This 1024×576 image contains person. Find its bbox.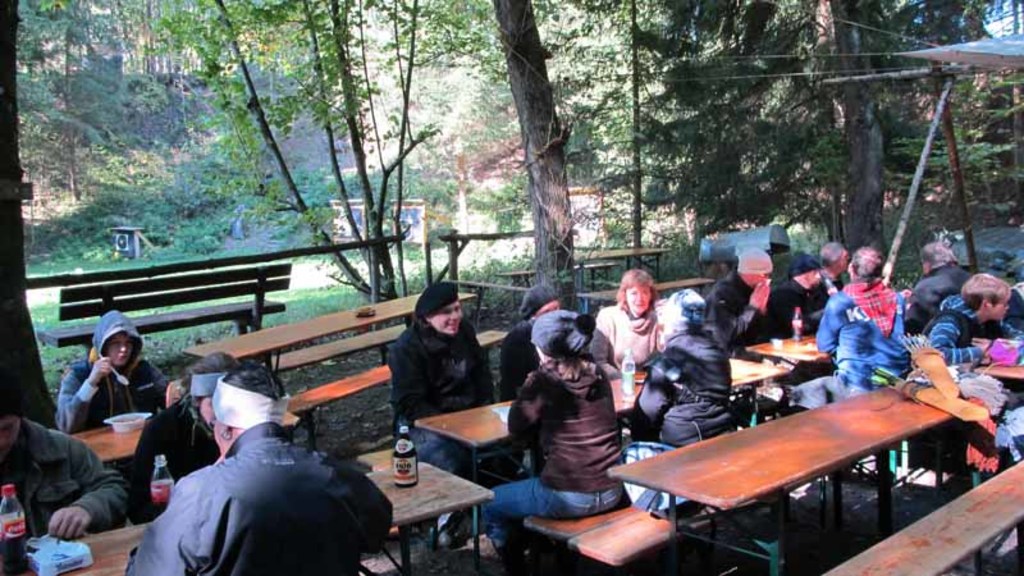
left=635, top=285, right=726, bottom=508.
